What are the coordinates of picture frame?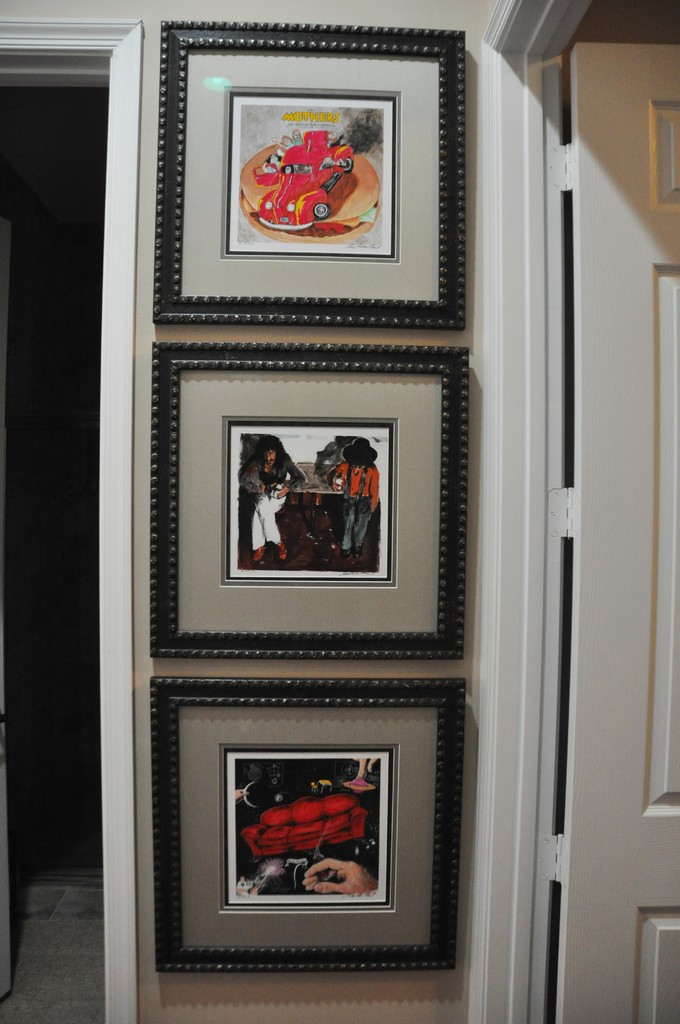
x1=149, y1=344, x2=473, y2=660.
